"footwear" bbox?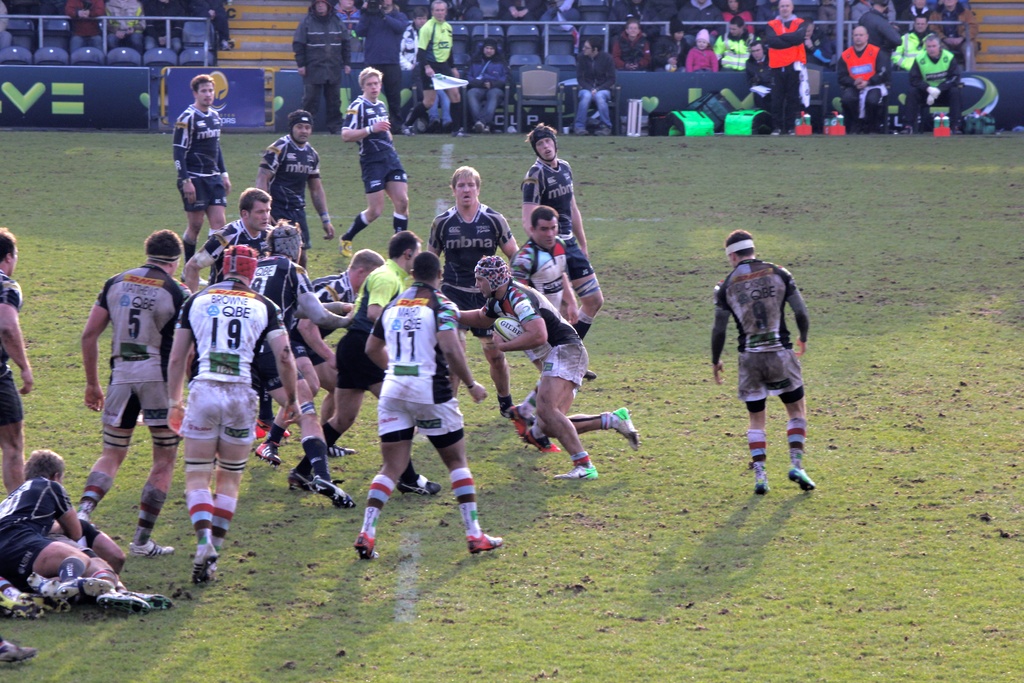
<region>611, 404, 640, 450</region>
